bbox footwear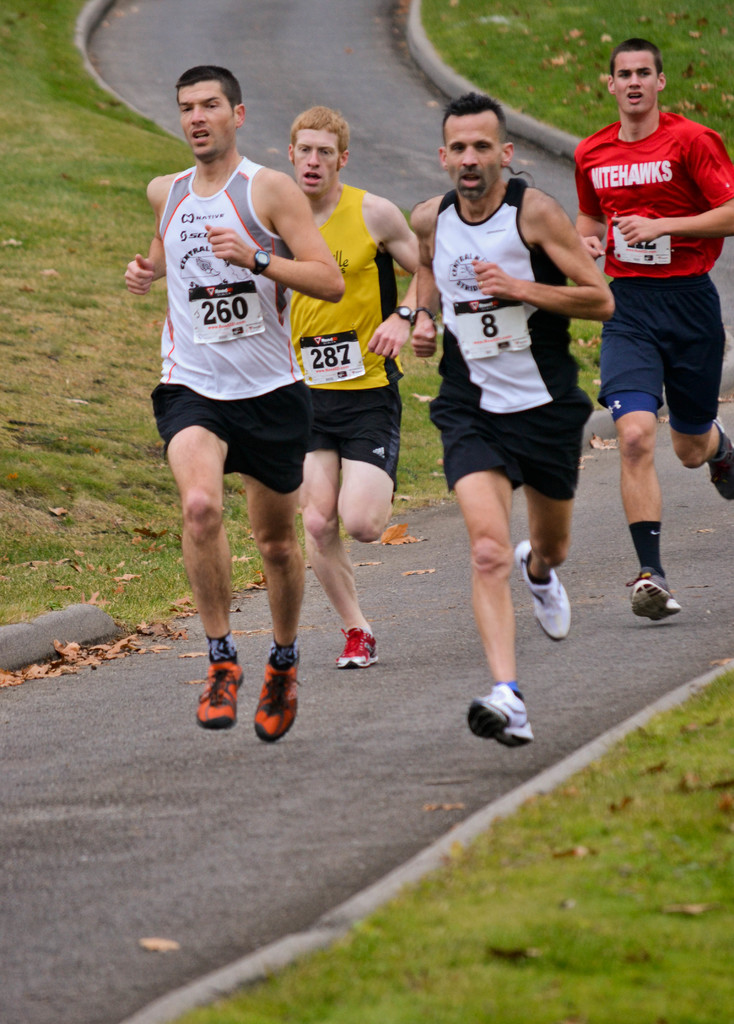
514 540 577 643
